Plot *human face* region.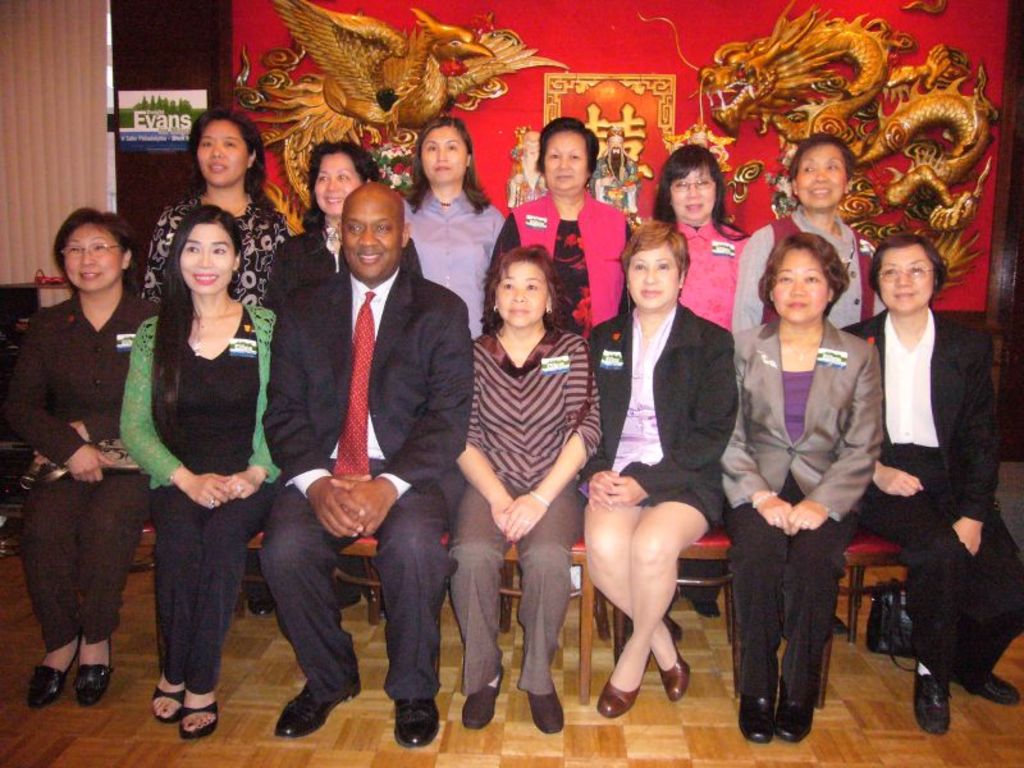
Plotted at <box>65,223,123,294</box>.
